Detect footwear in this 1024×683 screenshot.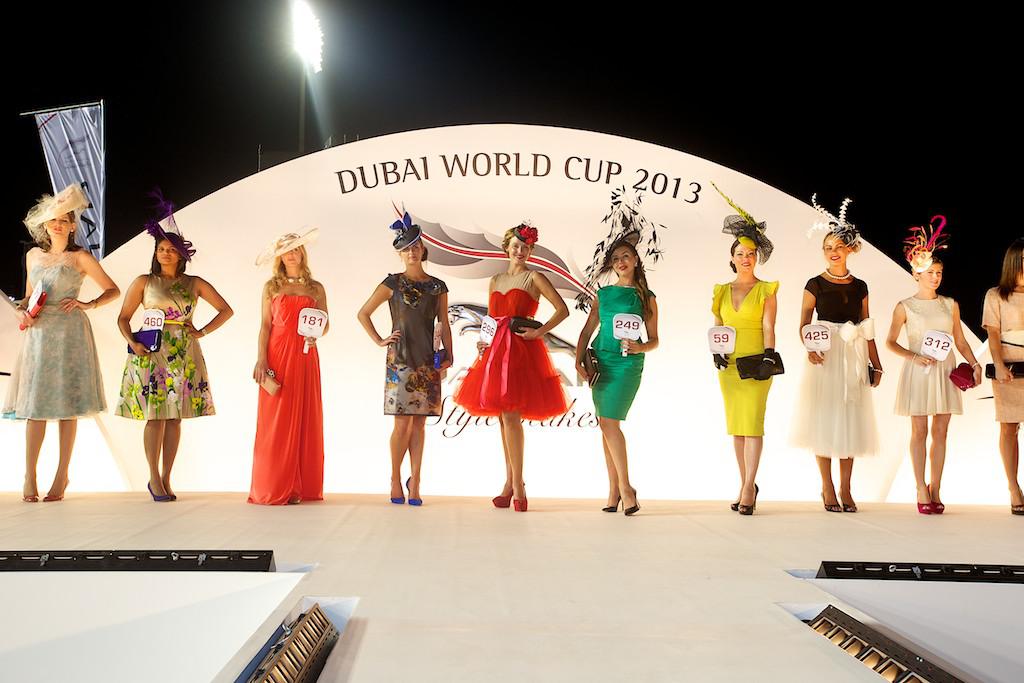
Detection: 929/486/944/513.
